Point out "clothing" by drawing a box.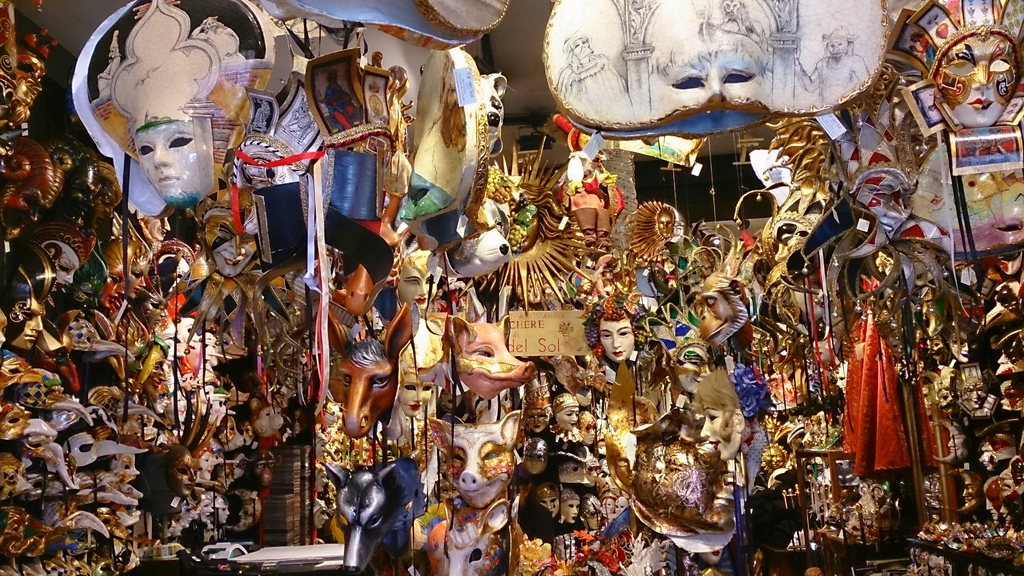
pyautogui.locateOnScreen(836, 270, 915, 484).
